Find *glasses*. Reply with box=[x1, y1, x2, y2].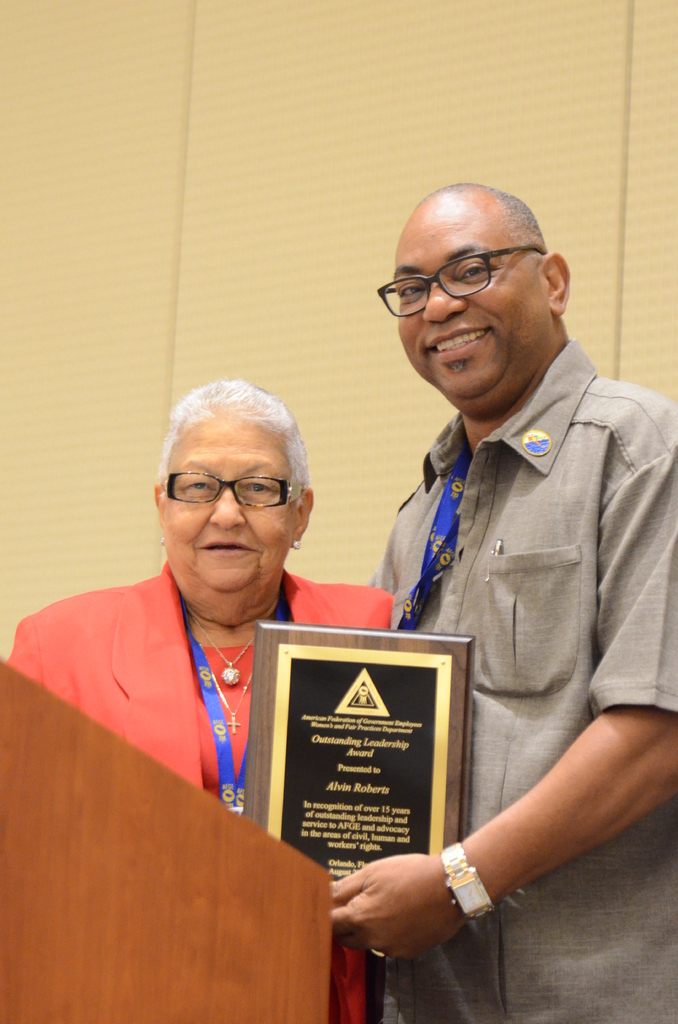
box=[379, 246, 545, 319].
